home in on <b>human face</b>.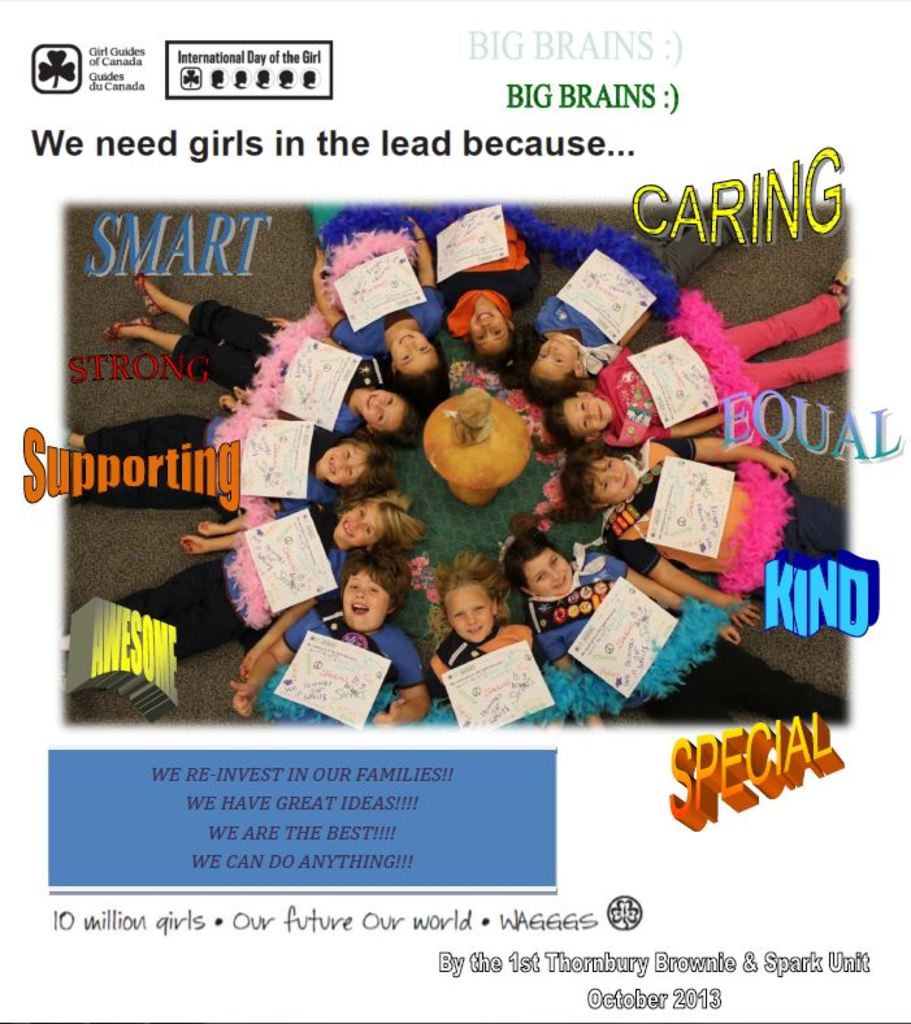
Homed in at {"x1": 322, "y1": 442, "x2": 366, "y2": 486}.
